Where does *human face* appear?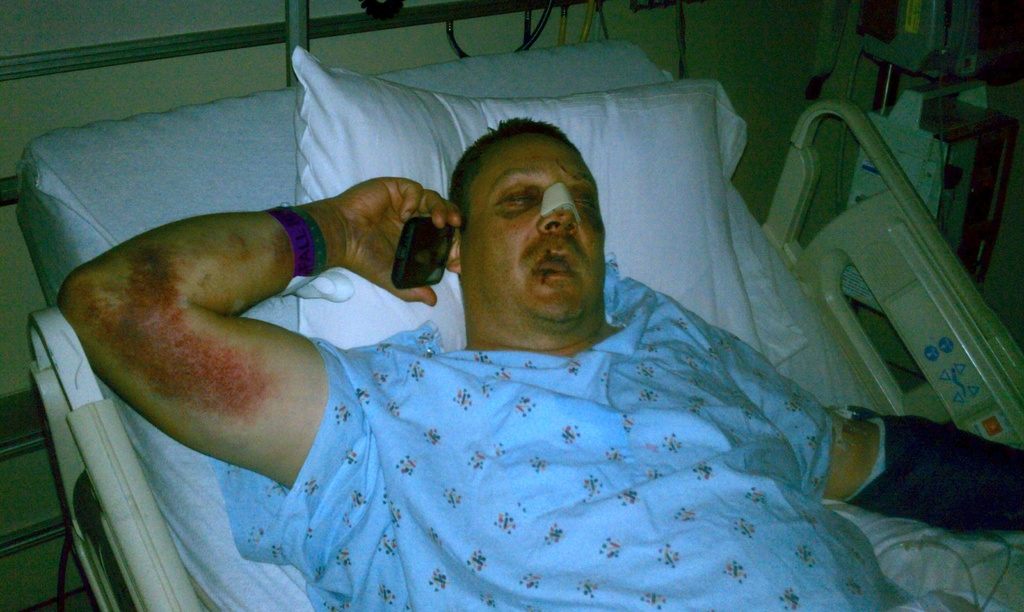
Appears at [x1=458, y1=134, x2=606, y2=330].
